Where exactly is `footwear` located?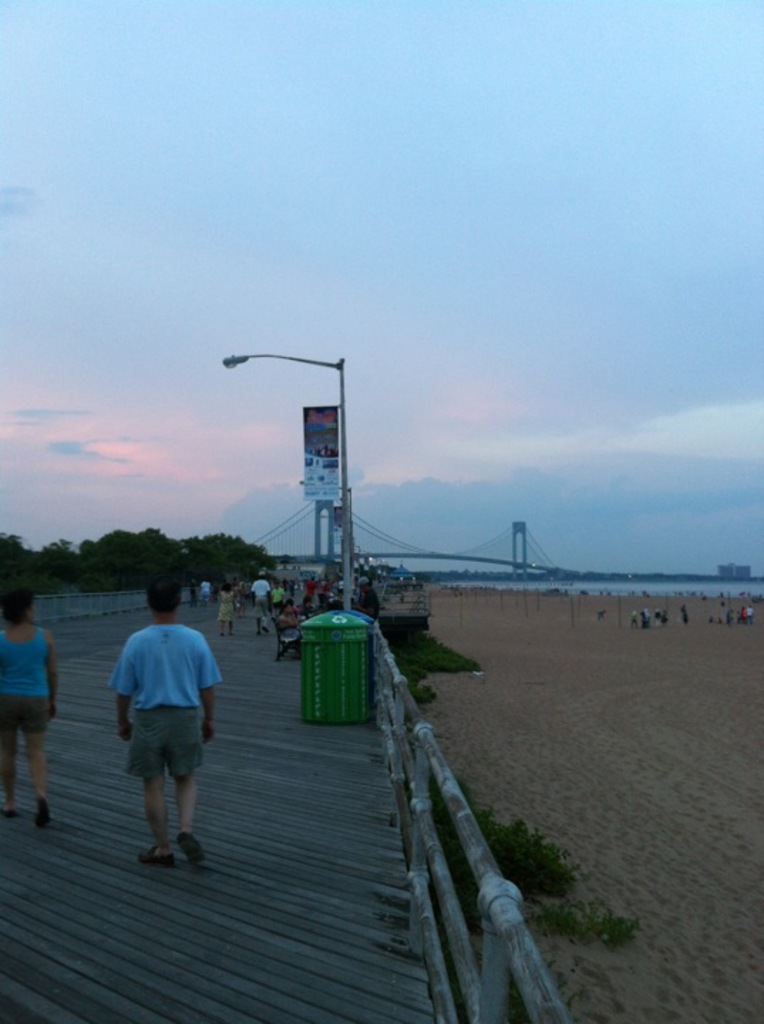
Its bounding box is 138/839/174/862.
